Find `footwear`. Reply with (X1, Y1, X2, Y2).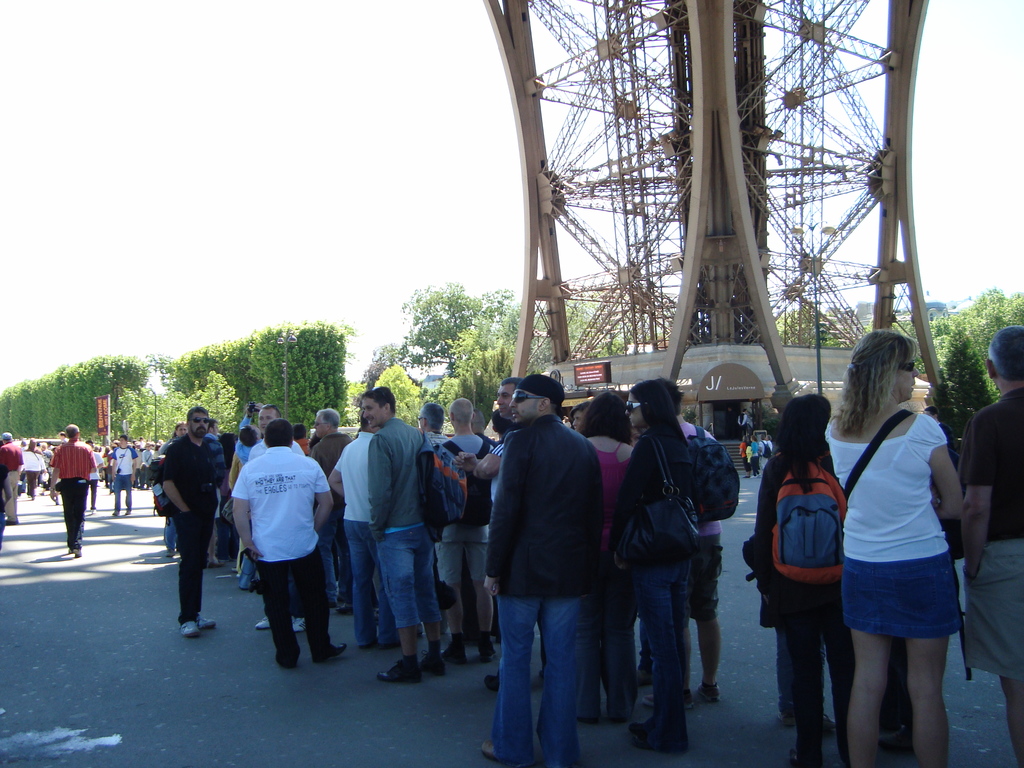
(642, 687, 694, 705).
